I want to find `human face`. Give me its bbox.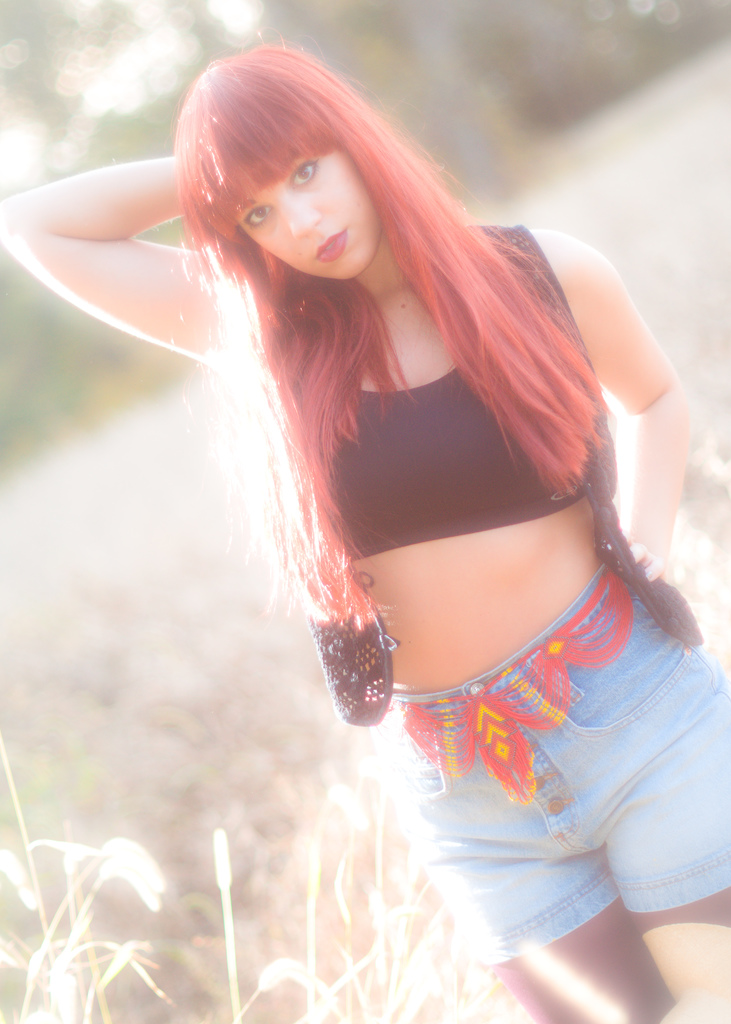
(x1=234, y1=140, x2=383, y2=280).
